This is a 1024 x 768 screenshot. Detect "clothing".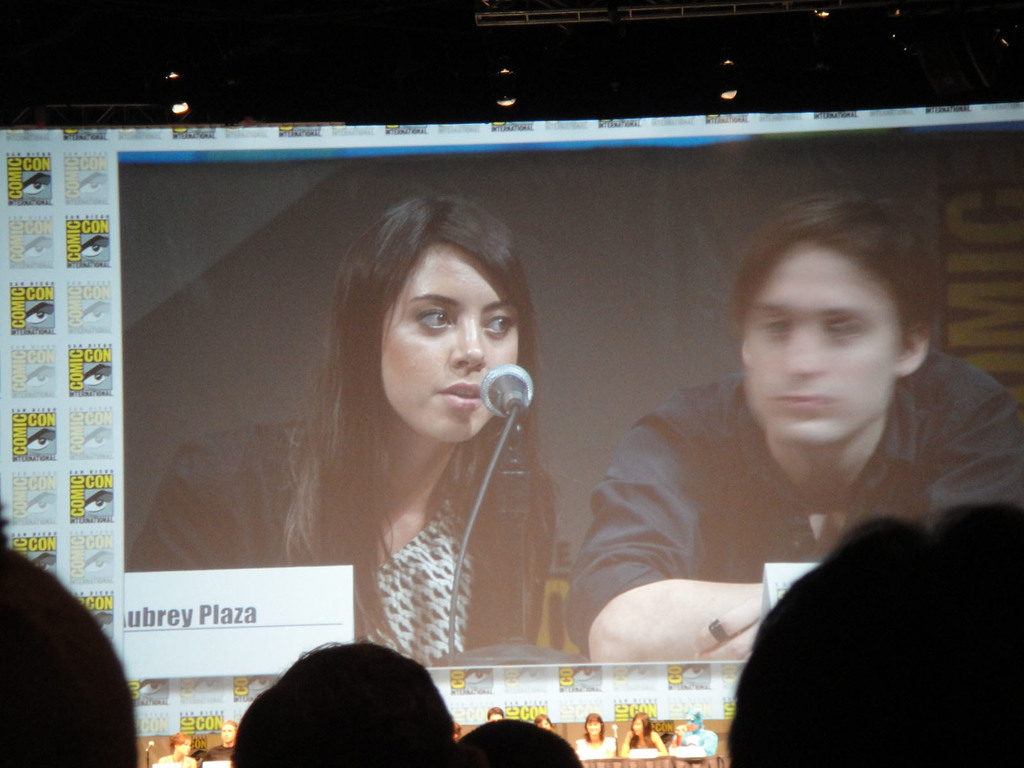
x1=561 y1=348 x2=1023 y2=654.
